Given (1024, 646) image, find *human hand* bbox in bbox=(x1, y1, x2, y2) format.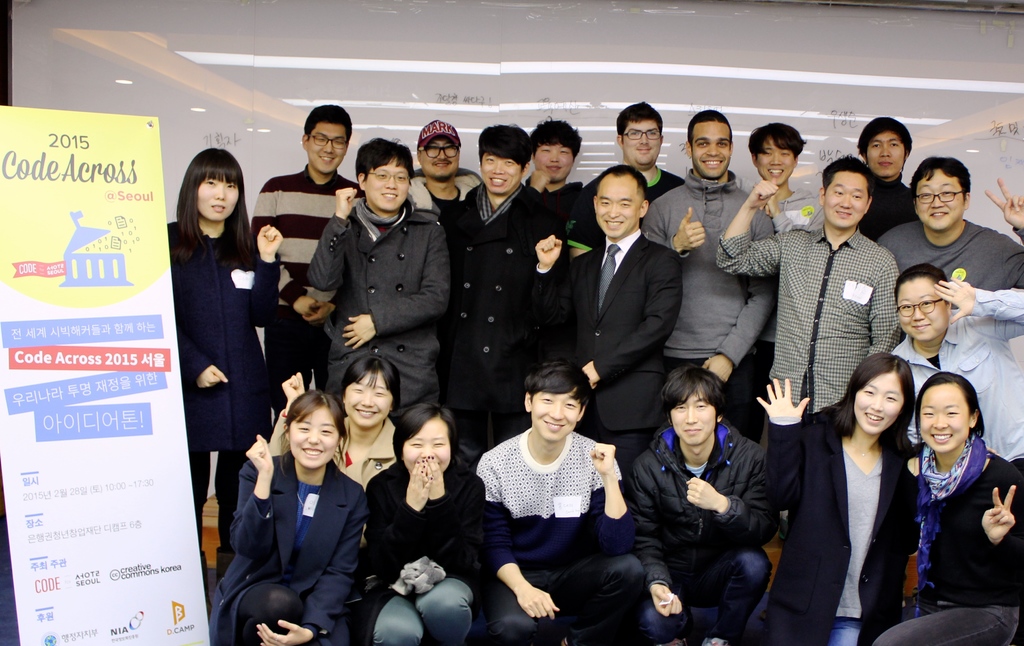
bbox=(982, 176, 1023, 227).
